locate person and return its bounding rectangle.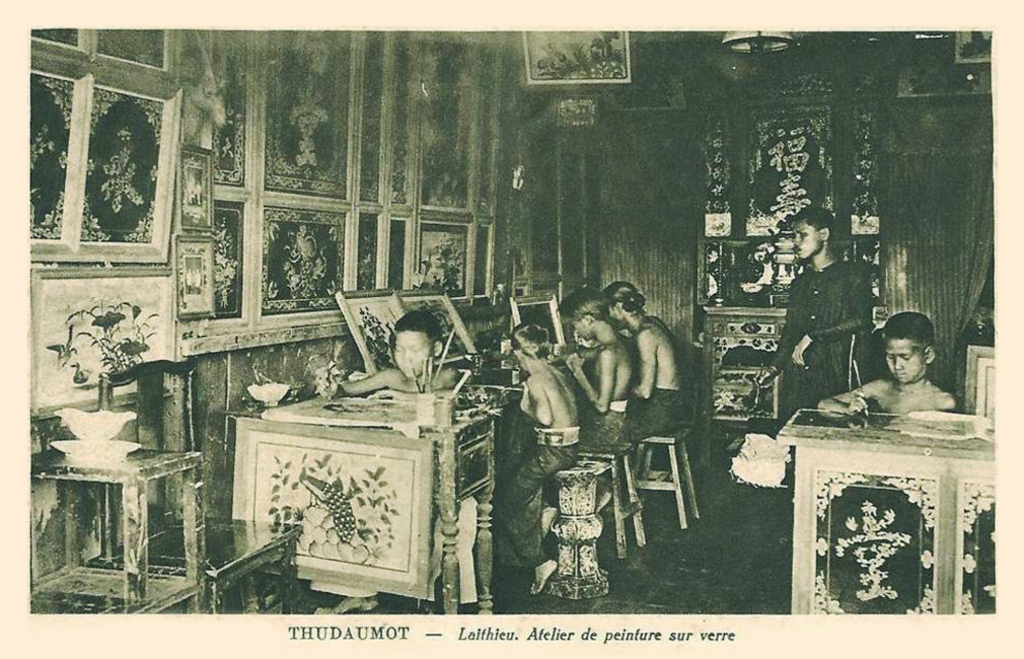
Rect(496, 322, 583, 589).
